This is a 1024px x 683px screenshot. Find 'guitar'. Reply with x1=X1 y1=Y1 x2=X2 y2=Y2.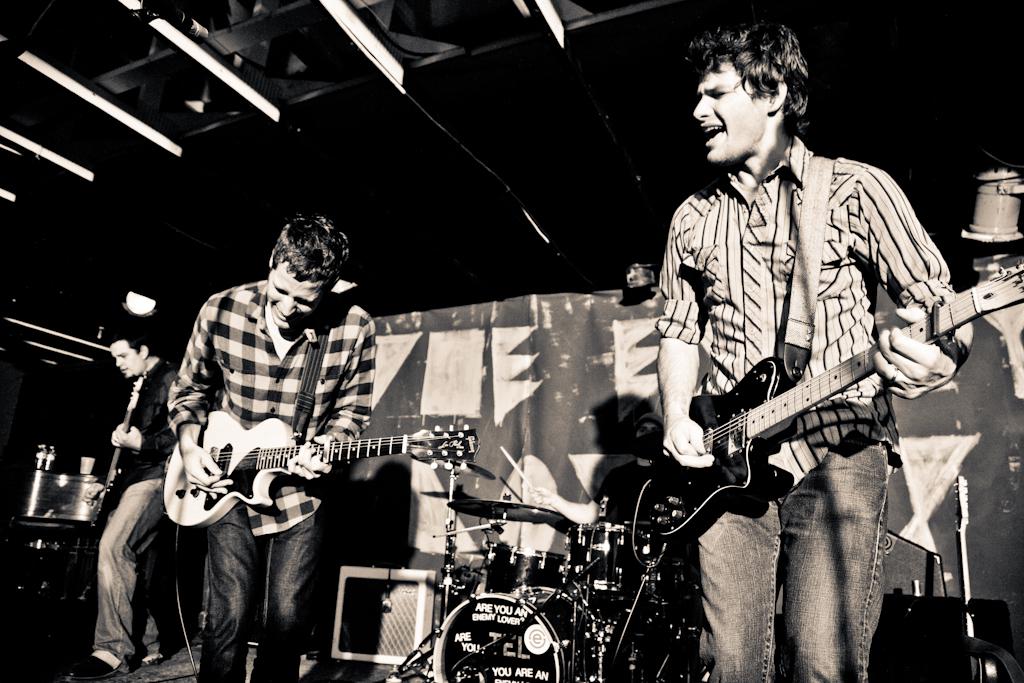
x1=155 y1=376 x2=447 y2=541.
